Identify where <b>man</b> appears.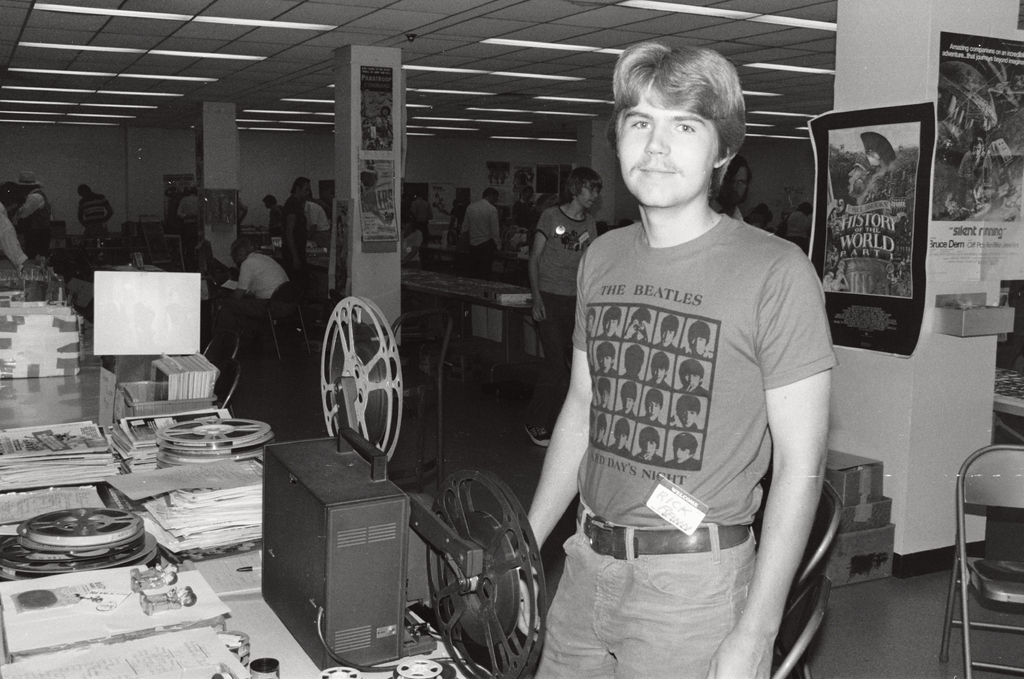
Appears at left=514, top=45, right=835, bottom=678.
